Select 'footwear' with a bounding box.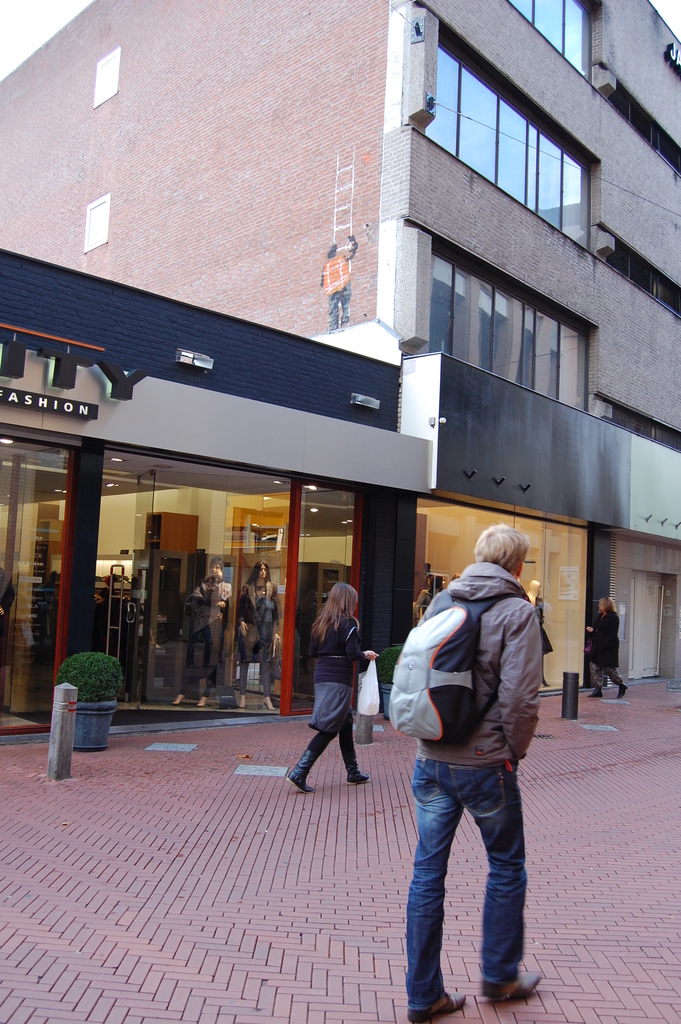
box=[589, 689, 601, 698].
